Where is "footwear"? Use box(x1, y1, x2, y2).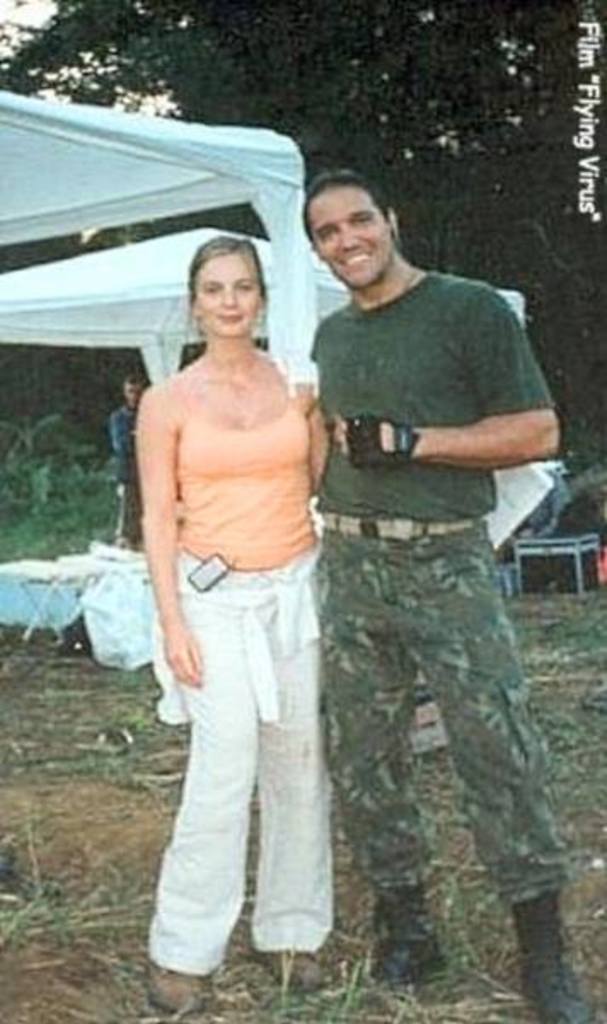
box(153, 968, 205, 1019).
